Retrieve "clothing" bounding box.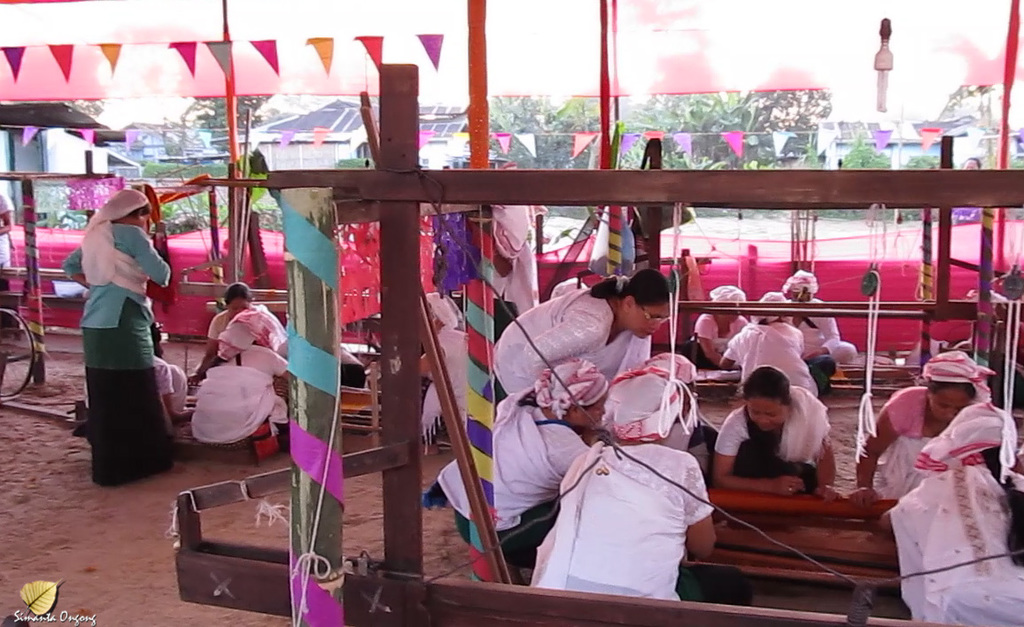
Bounding box: [left=64, top=176, right=167, bottom=483].
